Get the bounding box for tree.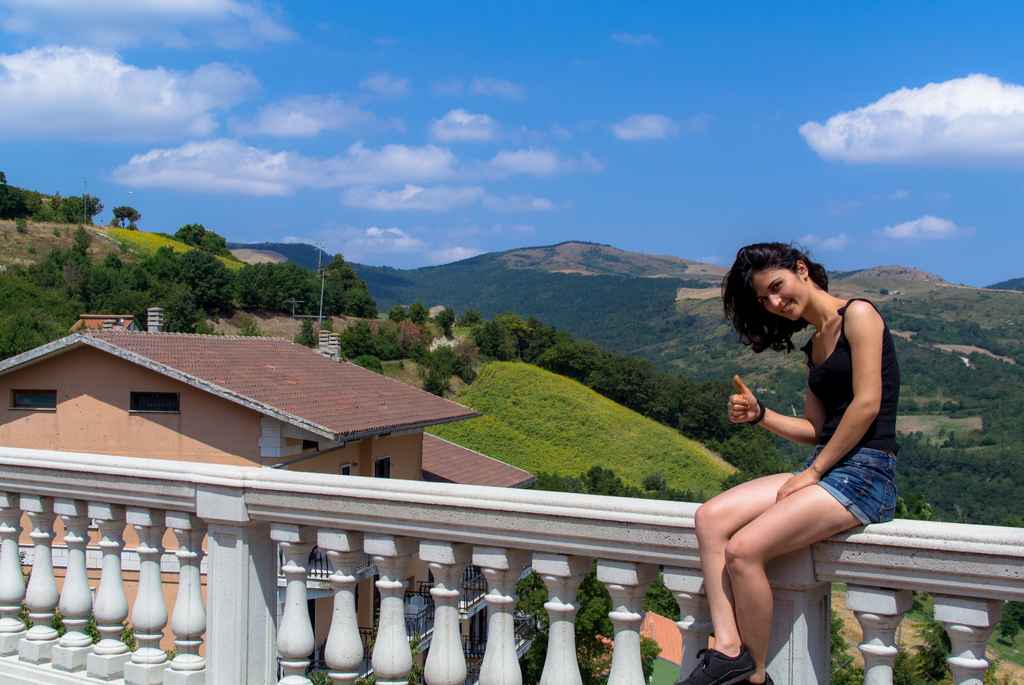
crop(104, 203, 148, 232).
